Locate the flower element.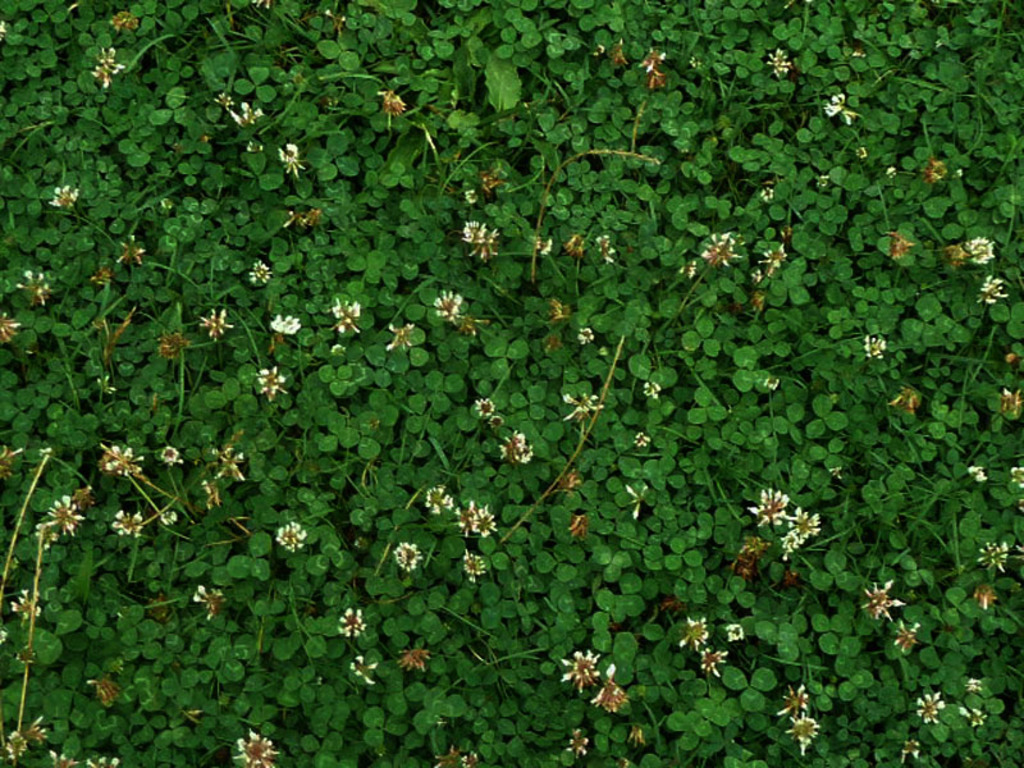
Element bbox: x1=626 y1=726 x2=643 y2=751.
